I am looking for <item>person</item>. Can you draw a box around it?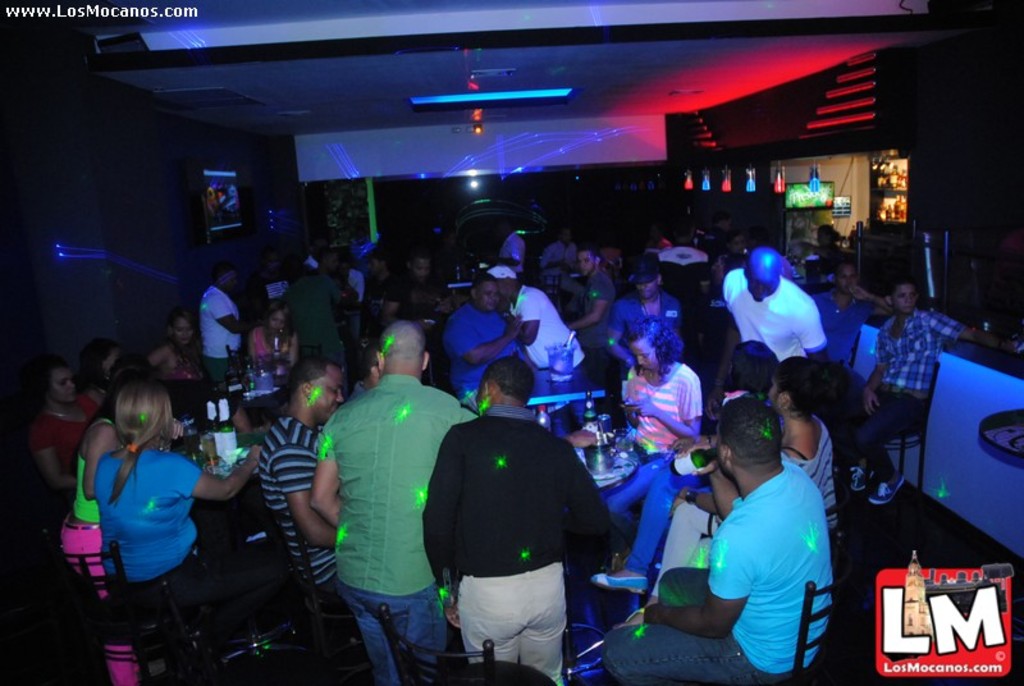
Sure, the bounding box is x1=202 y1=267 x2=250 y2=397.
